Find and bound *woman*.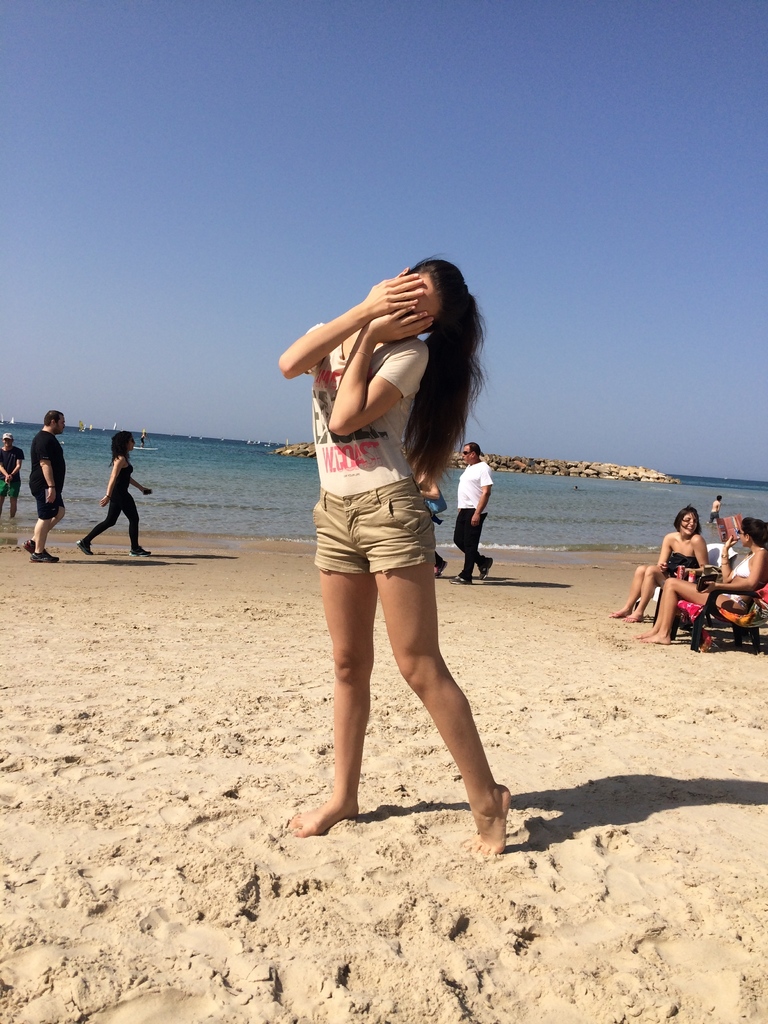
Bound: bbox=[266, 258, 524, 838].
